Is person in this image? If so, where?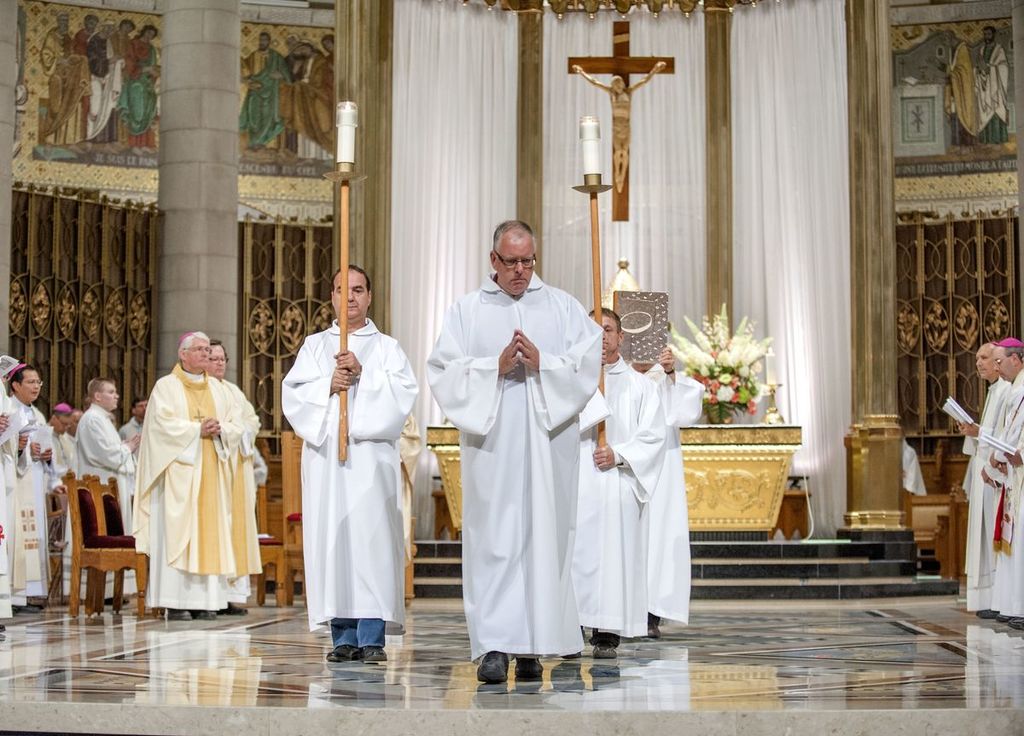
Yes, at <region>567, 307, 670, 659</region>.
